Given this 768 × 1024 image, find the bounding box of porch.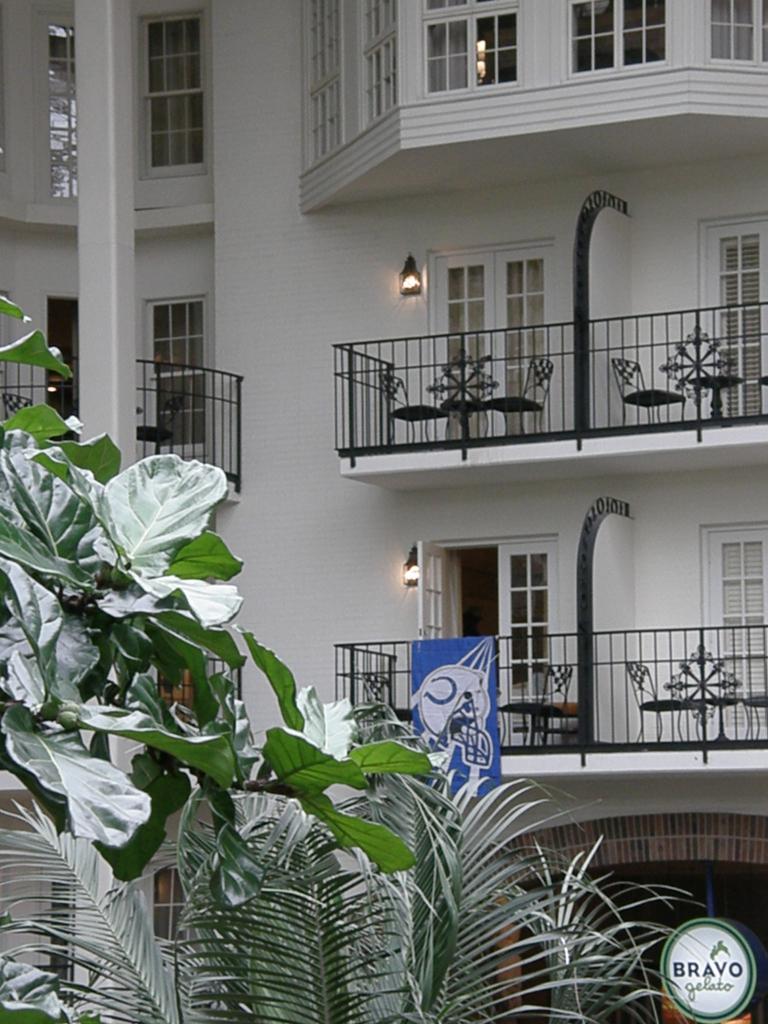
box=[409, 598, 767, 769].
